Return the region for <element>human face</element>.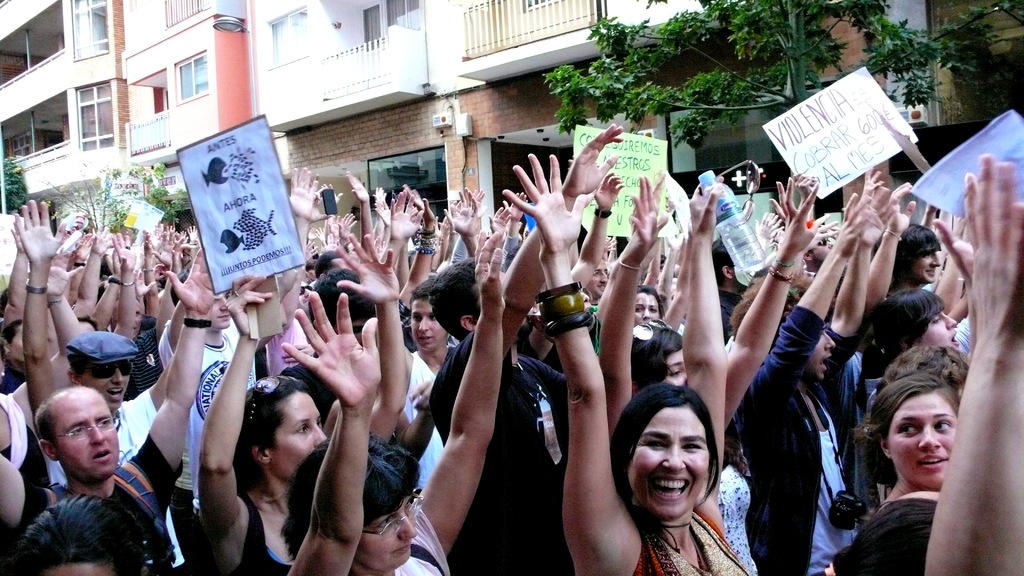
rect(627, 396, 705, 515).
